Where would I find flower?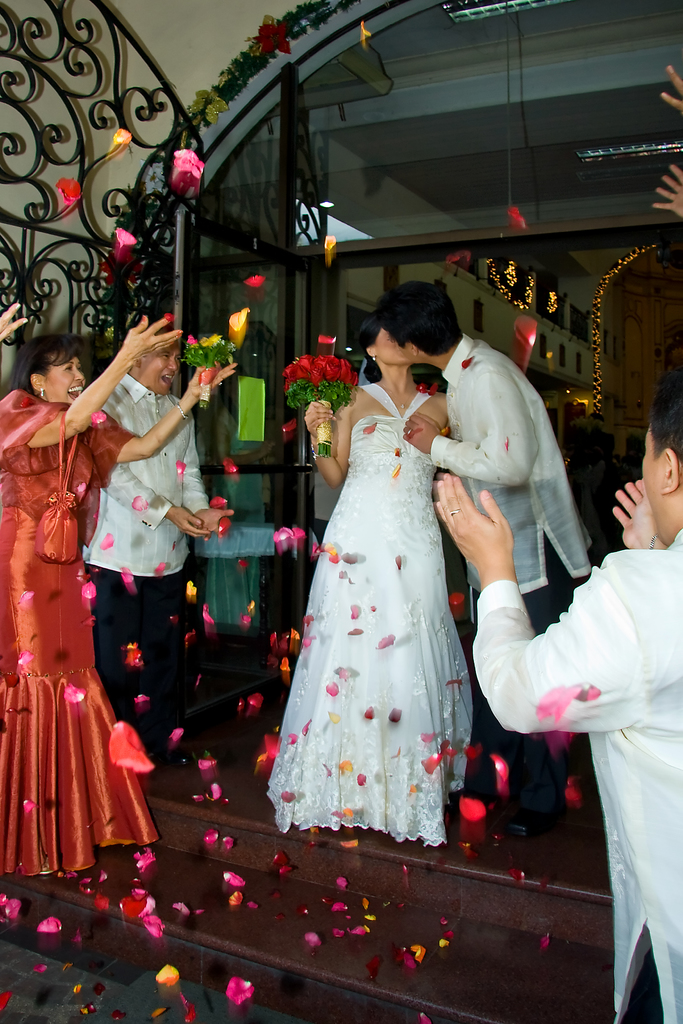
At region(418, 1012, 431, 1023).
